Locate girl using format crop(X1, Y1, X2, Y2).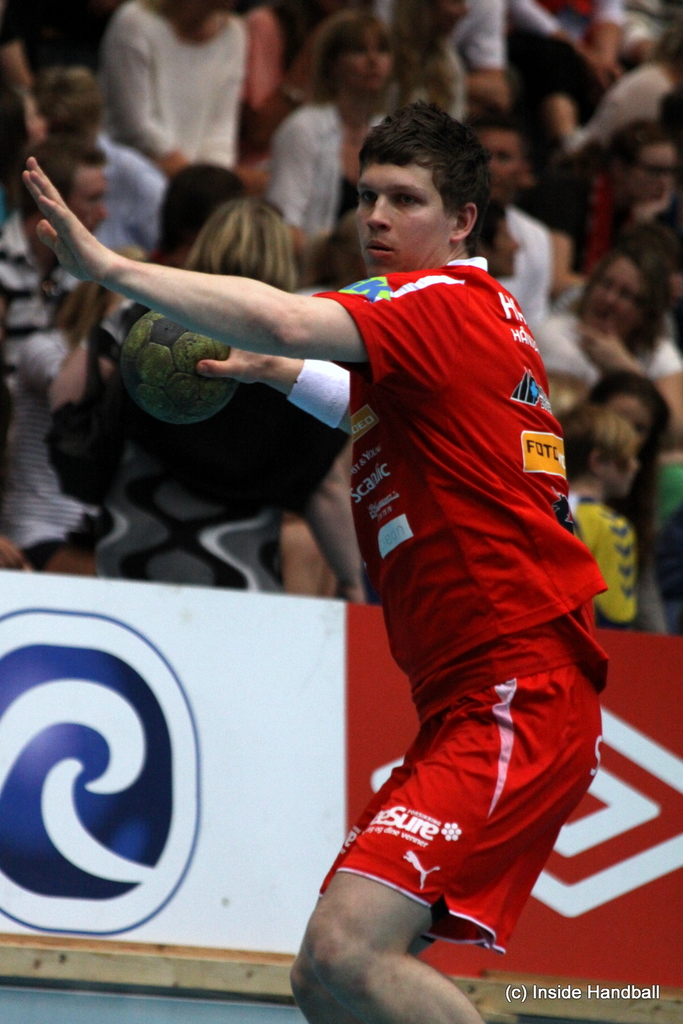
crop(526, 225, 682, 447).
